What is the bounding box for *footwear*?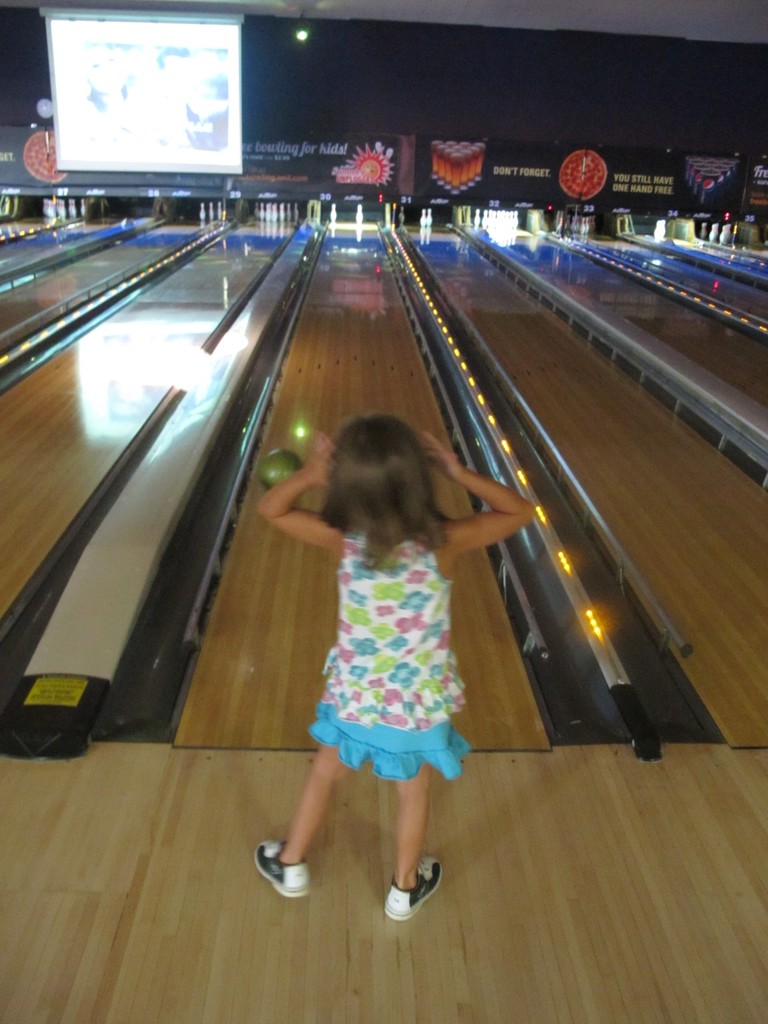
region(249, 833, 328, 908).
